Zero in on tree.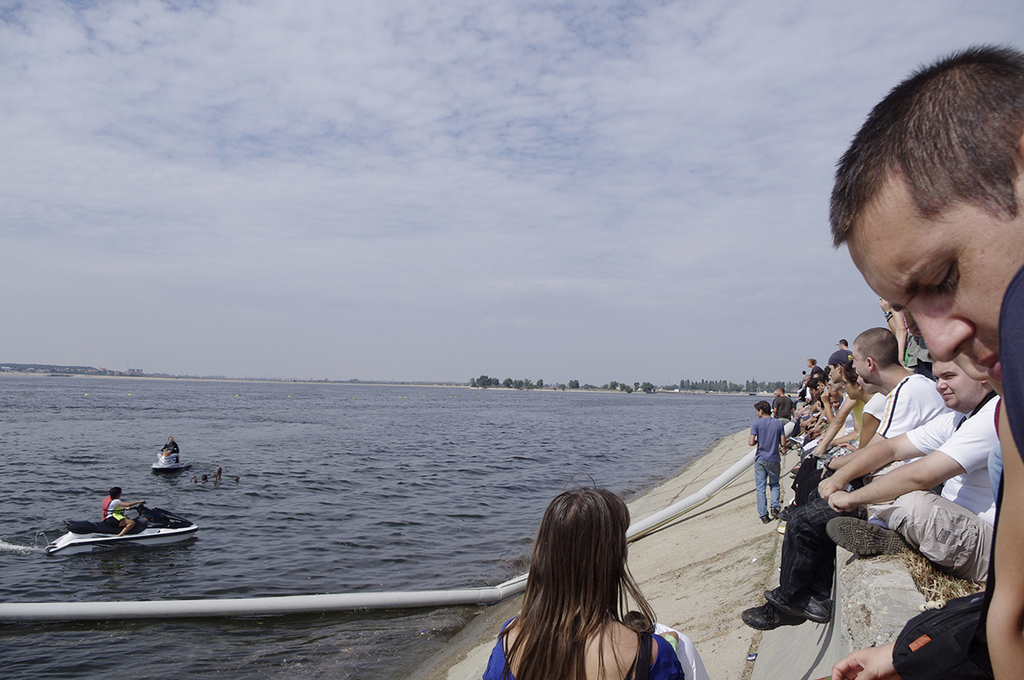
Zeroed in: detection(567, 379, 580, 388).
